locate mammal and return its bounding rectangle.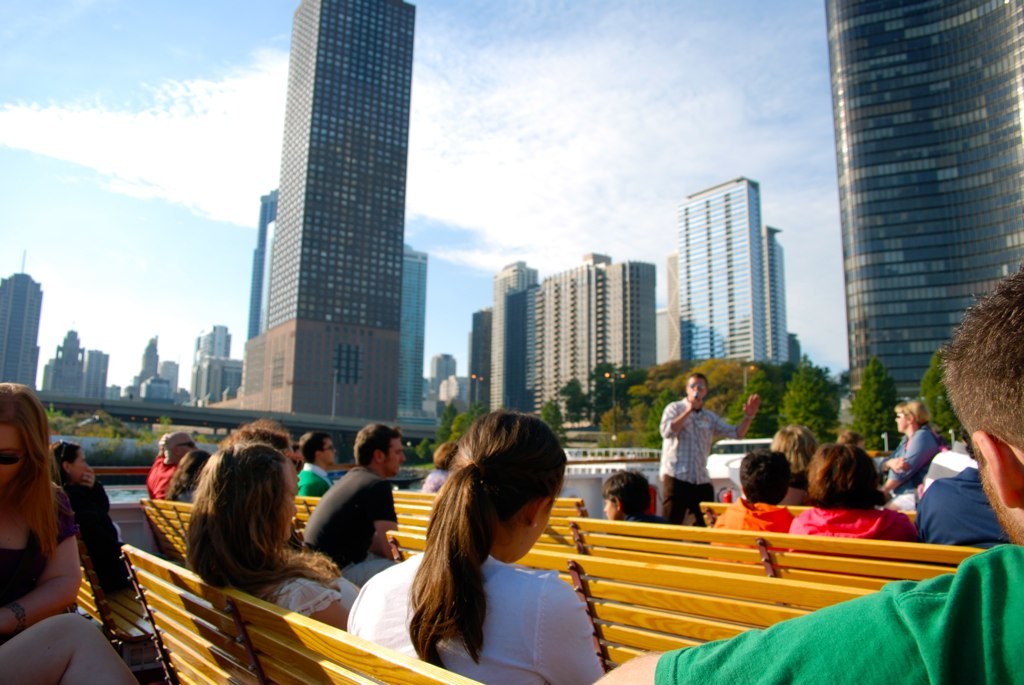
region(706, 448, 794, 565).
